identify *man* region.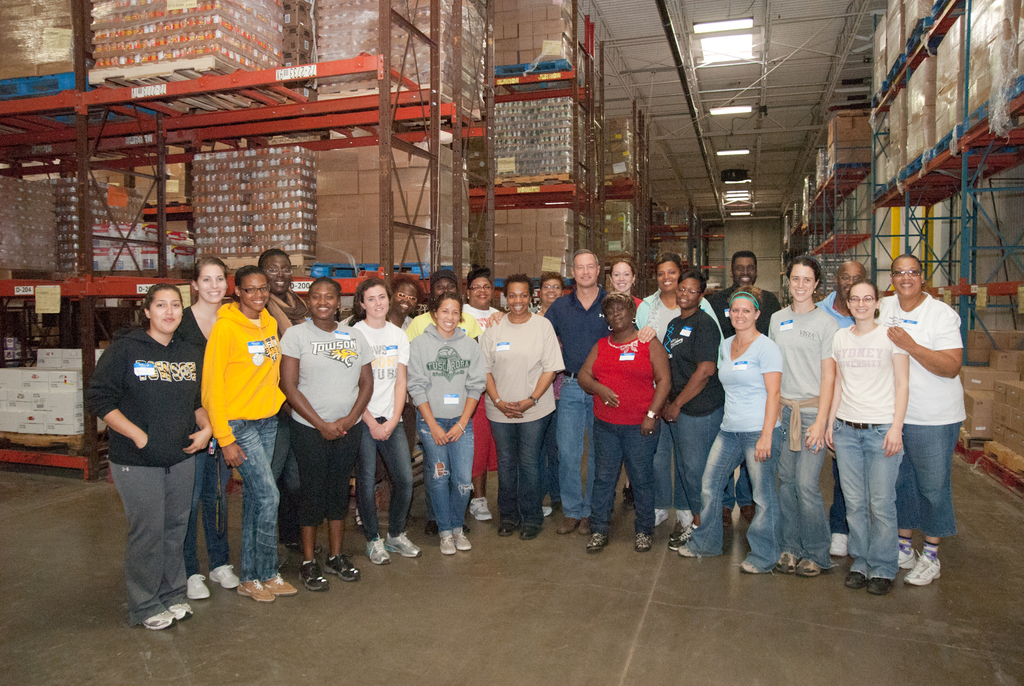
Region: 756:243:840:576.
